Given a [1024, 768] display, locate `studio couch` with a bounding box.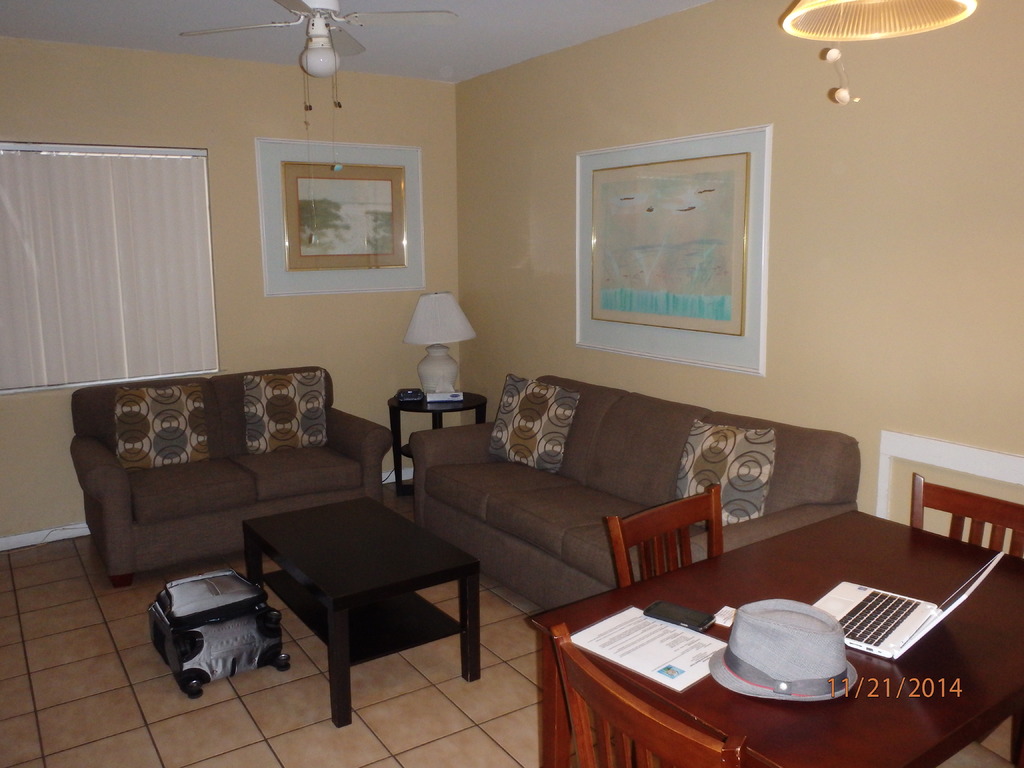
Located: locate(83, 369, 389, 593).
